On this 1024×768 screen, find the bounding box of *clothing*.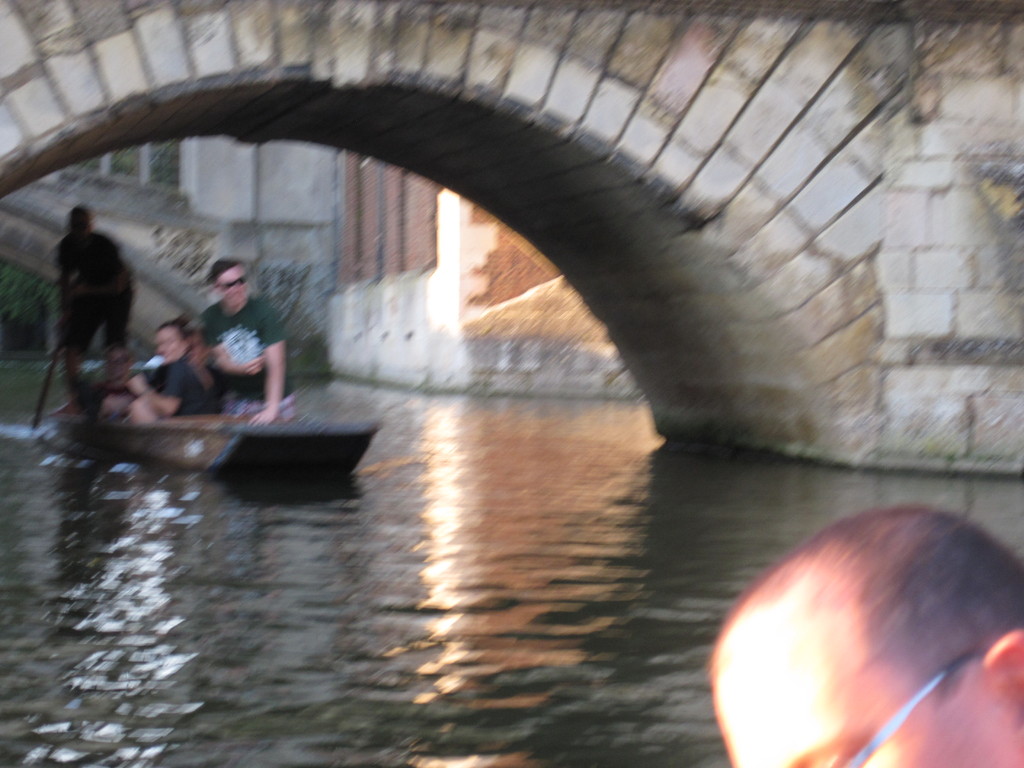
Bounding box: pyautogui.locateOnScreen(56, 233, 134, 351).
